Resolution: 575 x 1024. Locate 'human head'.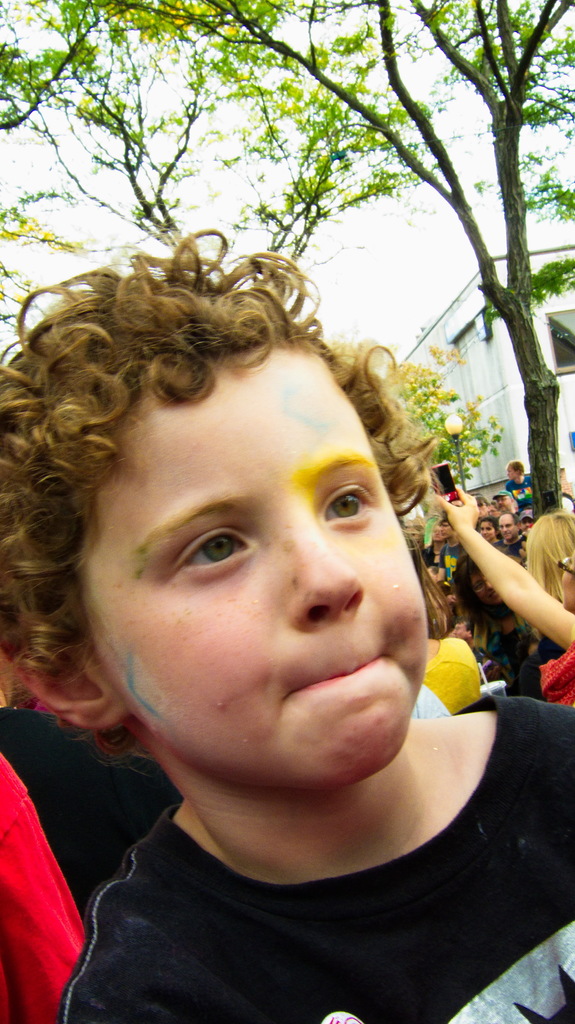
<box>47,212,423,856</box>.
